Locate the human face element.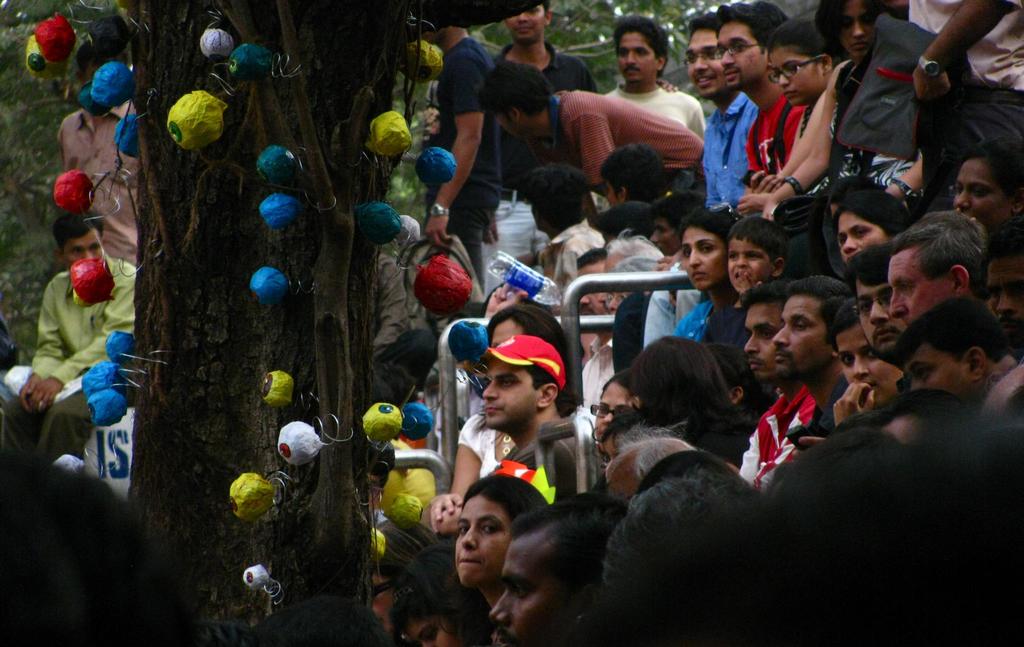
Element bbox: 774, 290, 829, 376.
